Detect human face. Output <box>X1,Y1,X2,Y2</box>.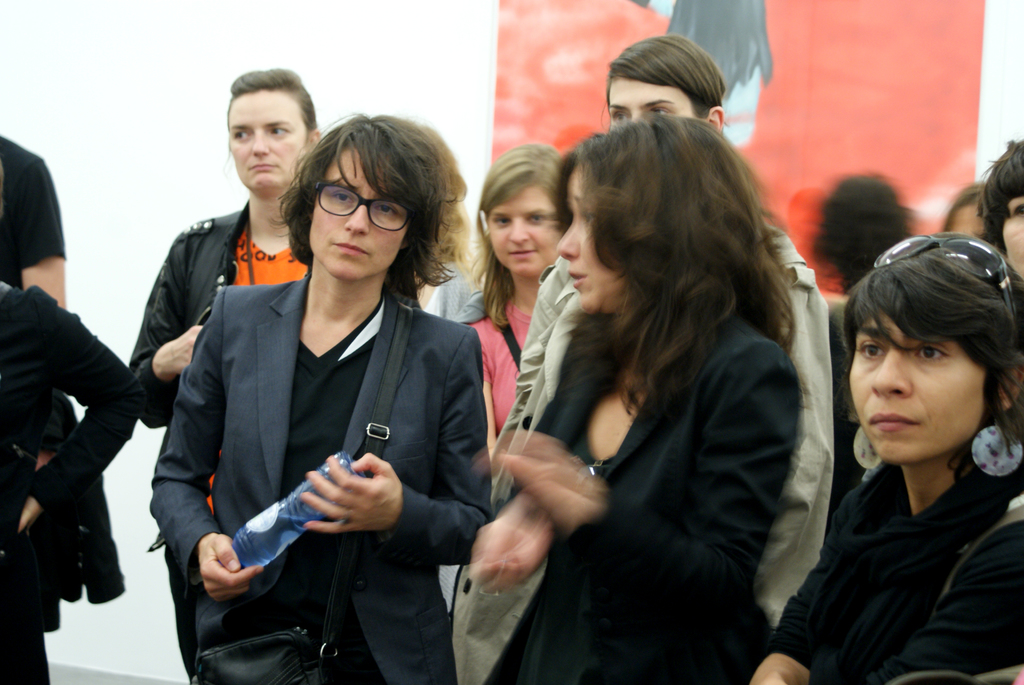
<box>1004,194,1023,276</box>.
